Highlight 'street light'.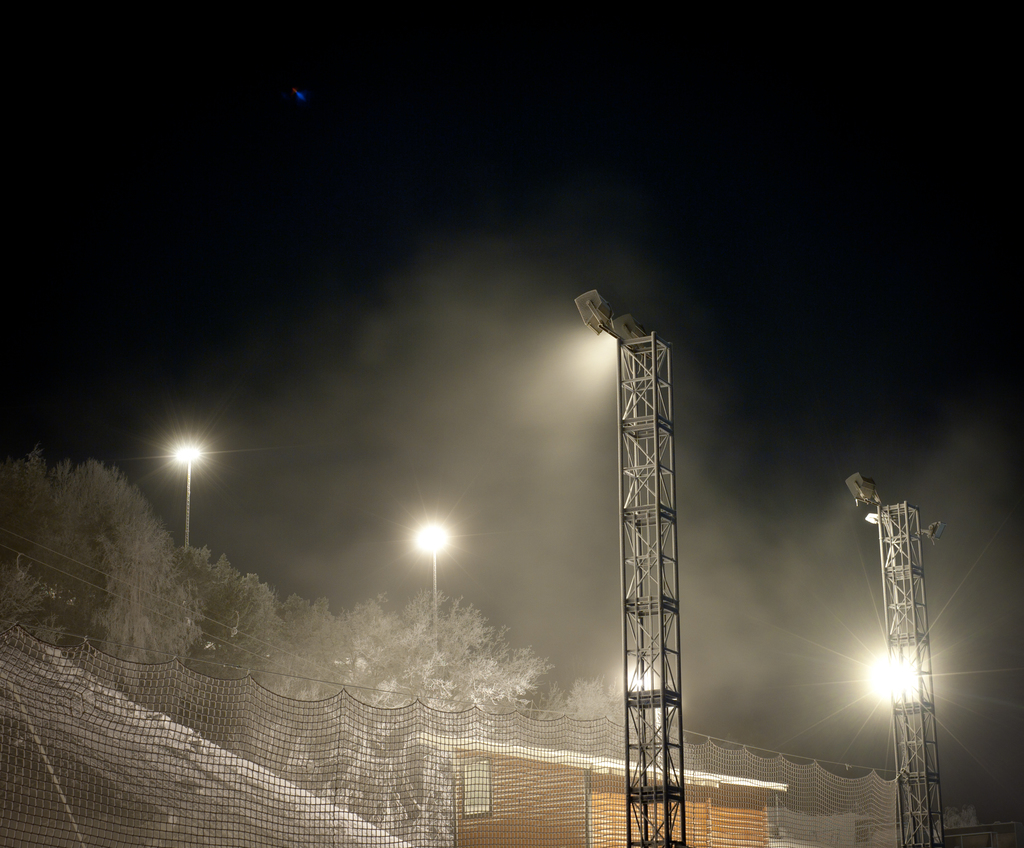
Highlighted region: (168, 435, 209, 552).
